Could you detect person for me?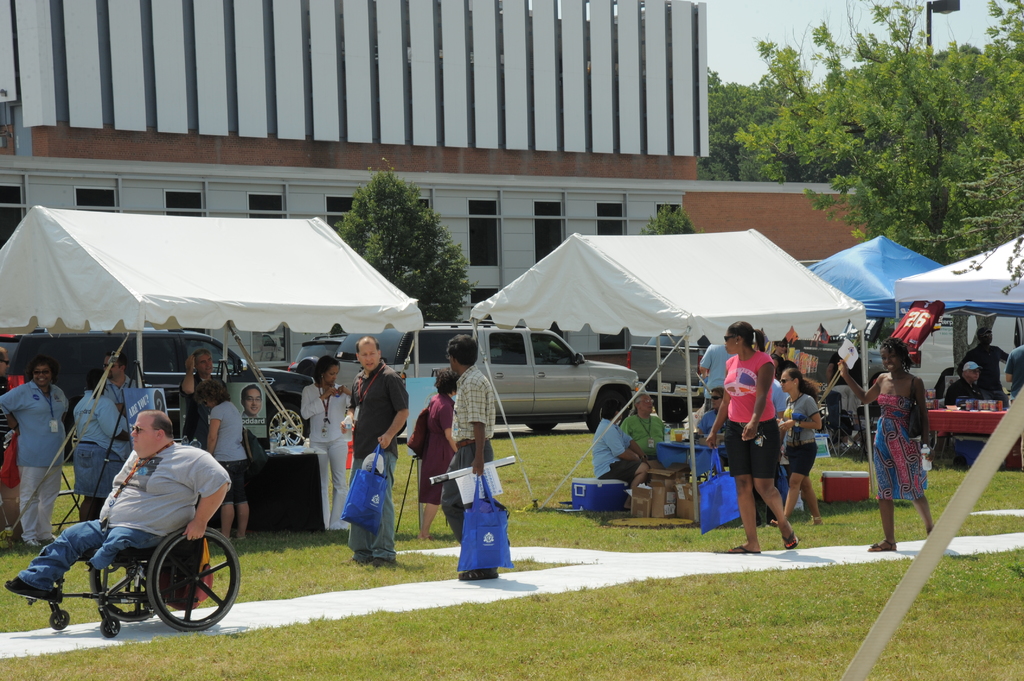
Detection result: x1=298, y1=349, x2=354, y2=532.
